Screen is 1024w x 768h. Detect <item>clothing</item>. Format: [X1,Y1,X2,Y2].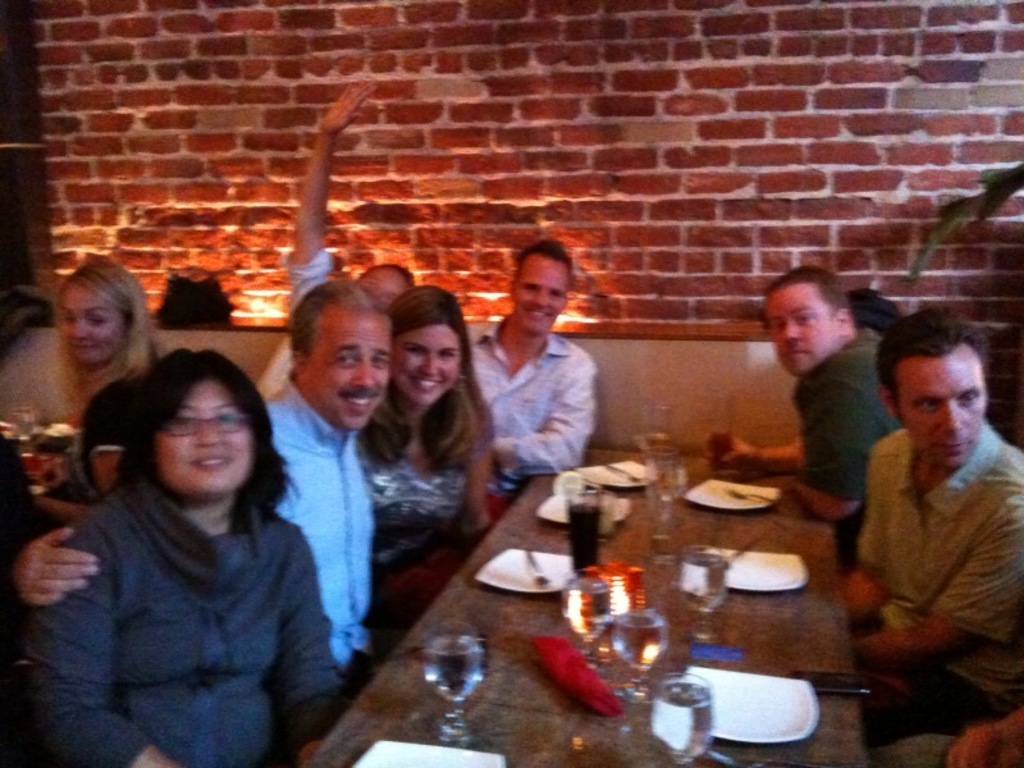
[852,438,1023,733].
